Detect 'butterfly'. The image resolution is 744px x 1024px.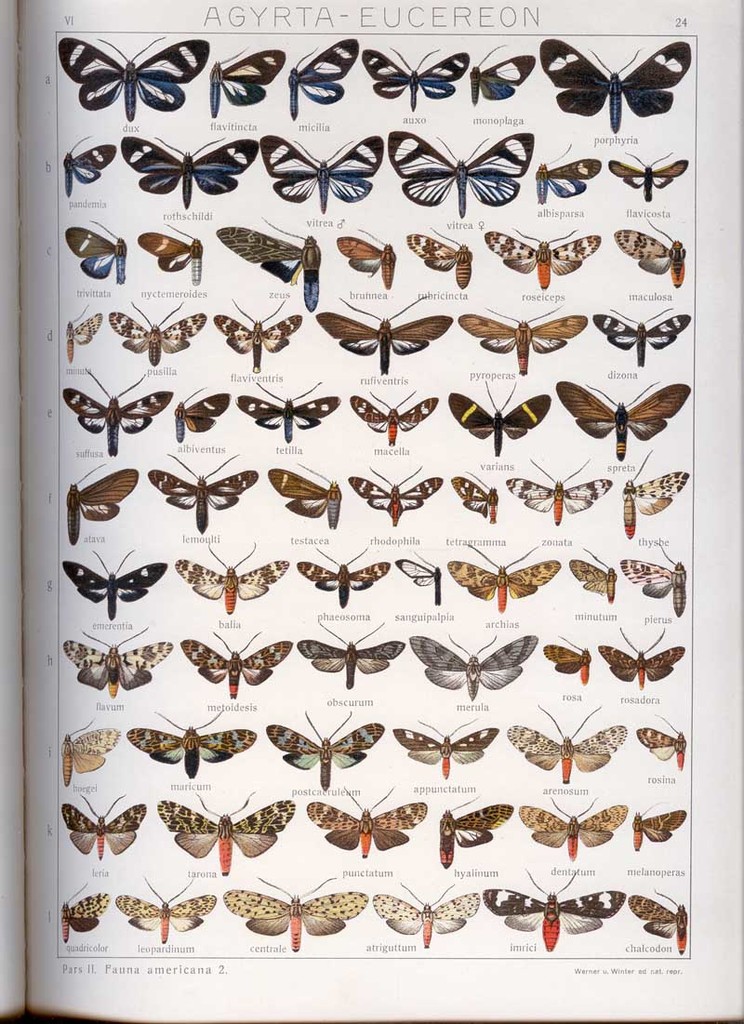
{"left": 131, "top": 221, "right": 205, "bottom": 294}.
